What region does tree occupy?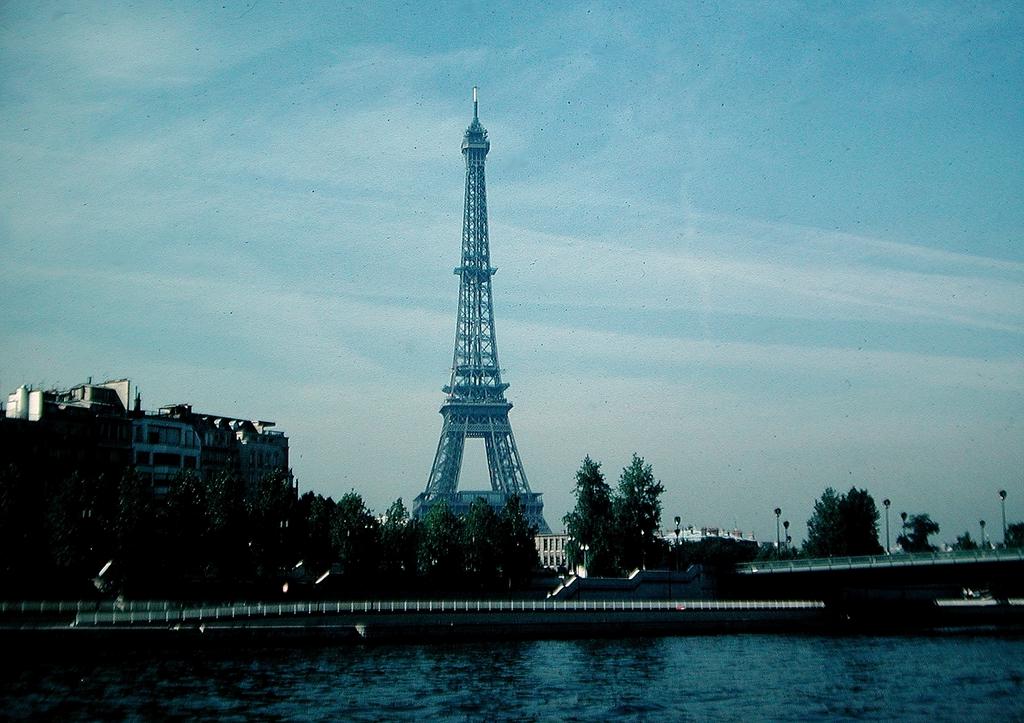
pyautogui.locateOnScreen(220, 485, 255, 585).
